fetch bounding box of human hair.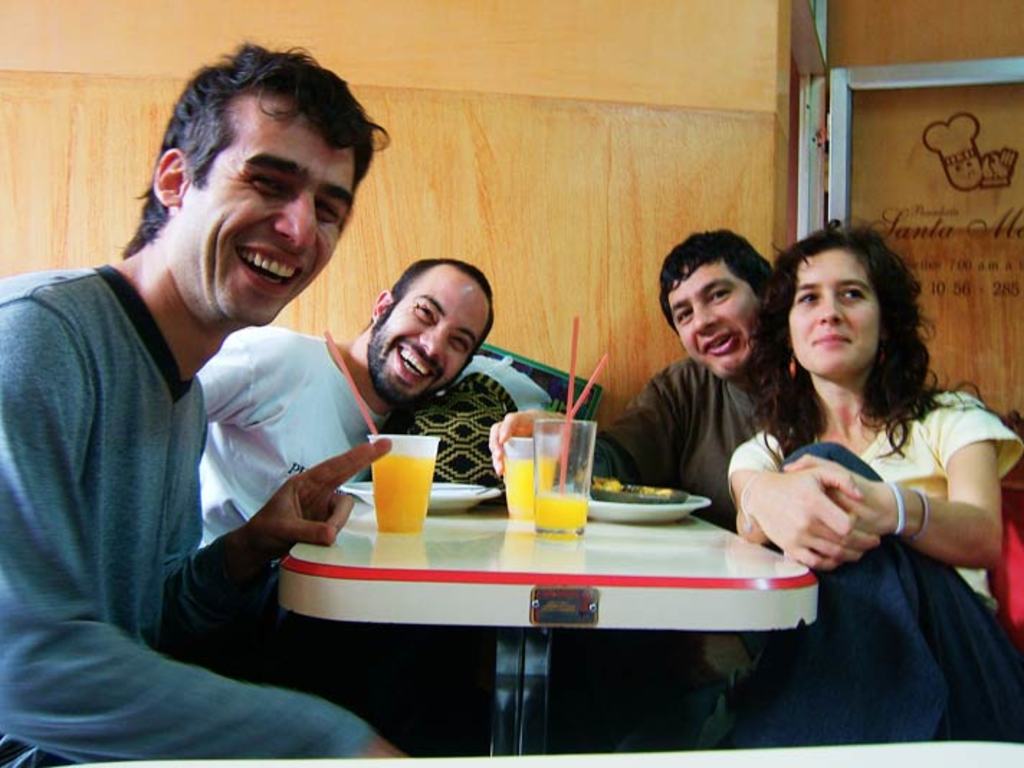
Bbox: bbox(115, 43, 394, 266).
